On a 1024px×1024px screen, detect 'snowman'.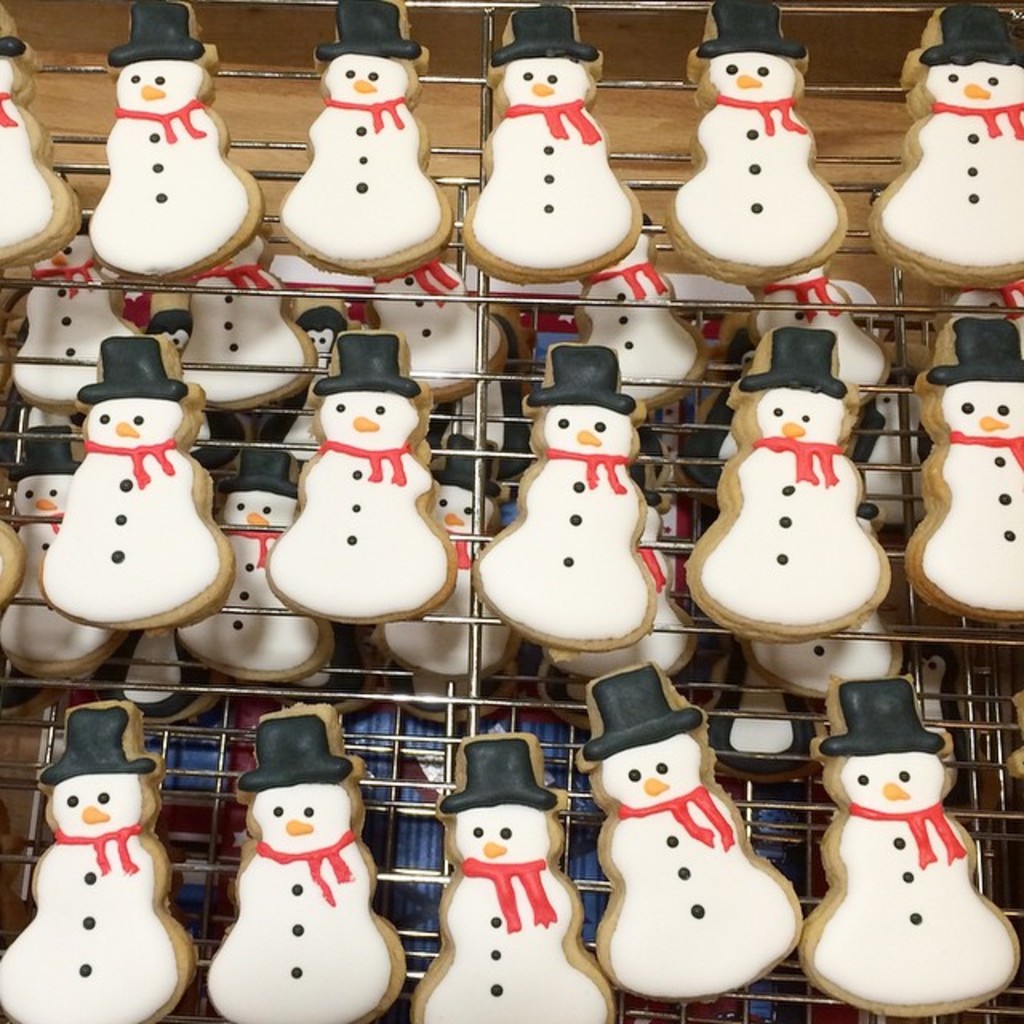
<bbox>541, 466, 698, 683</bbox>.
